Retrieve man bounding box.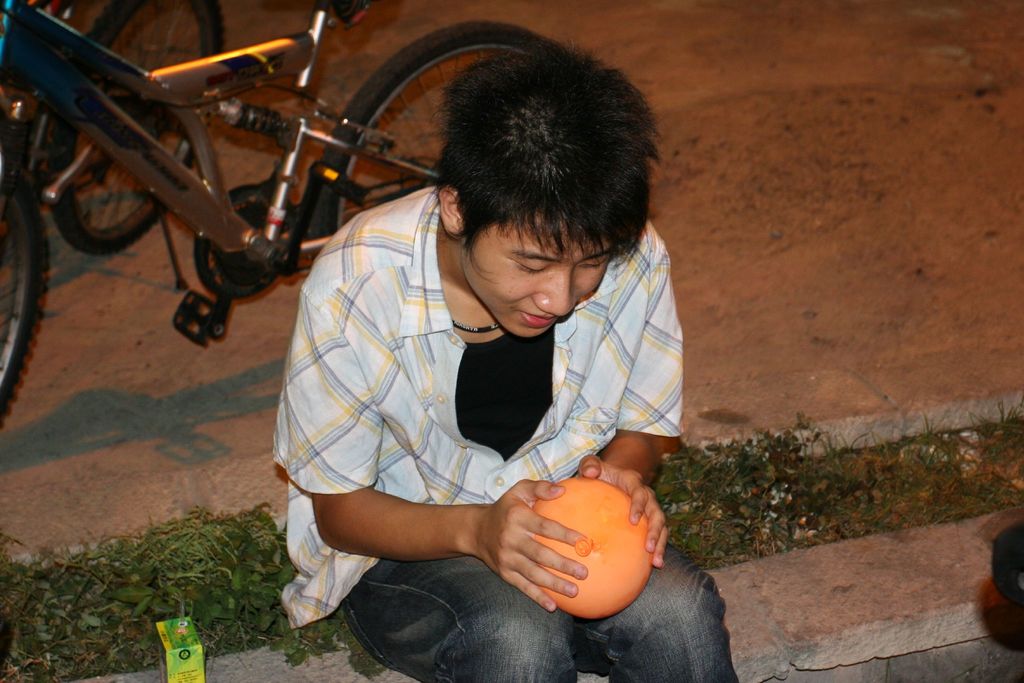
Bounding box: crop(260, 29, 746, 682).
